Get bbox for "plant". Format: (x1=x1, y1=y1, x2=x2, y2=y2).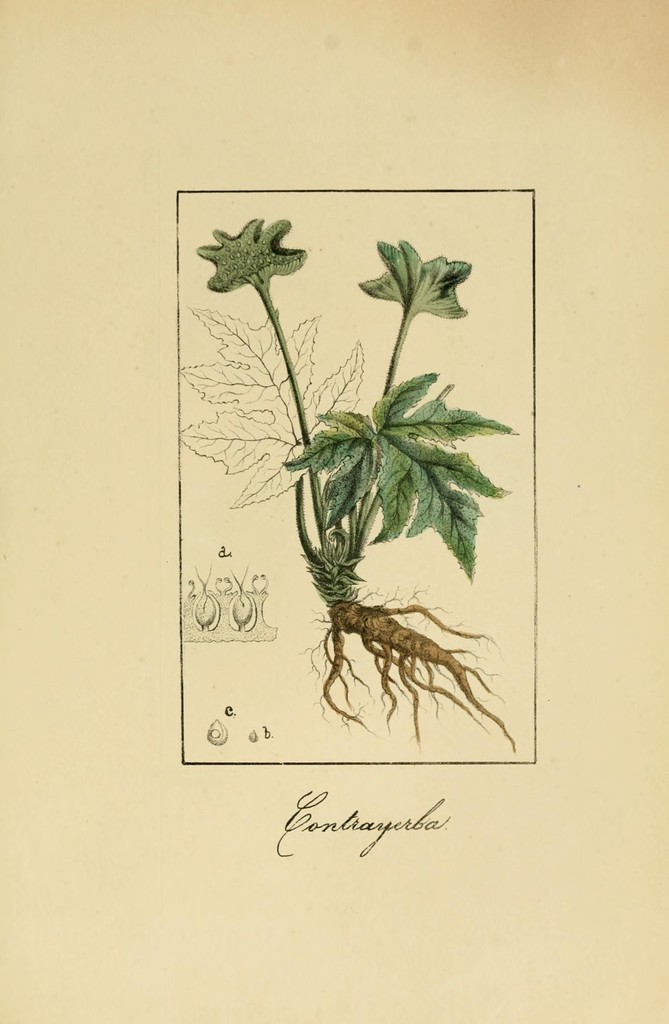
(x1=208, y1=208, x2=536, y2=721).
